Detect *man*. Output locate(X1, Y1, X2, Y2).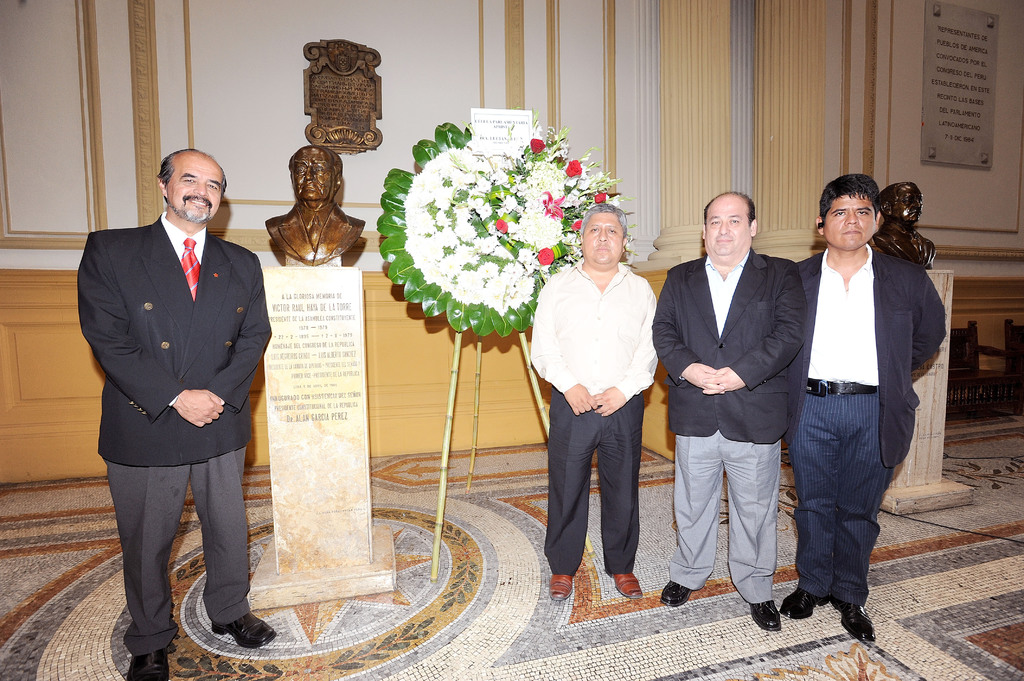
locate(261, 149, 369, 264).
